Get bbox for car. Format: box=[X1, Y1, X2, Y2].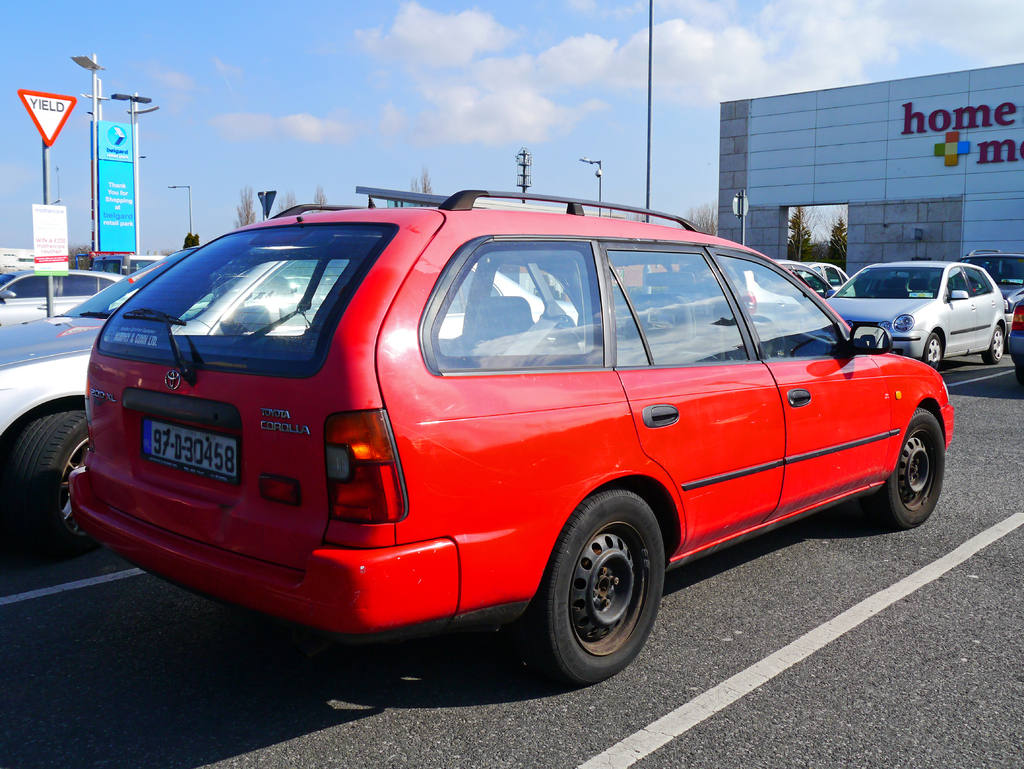
box=[717, 257, 832, 316].
